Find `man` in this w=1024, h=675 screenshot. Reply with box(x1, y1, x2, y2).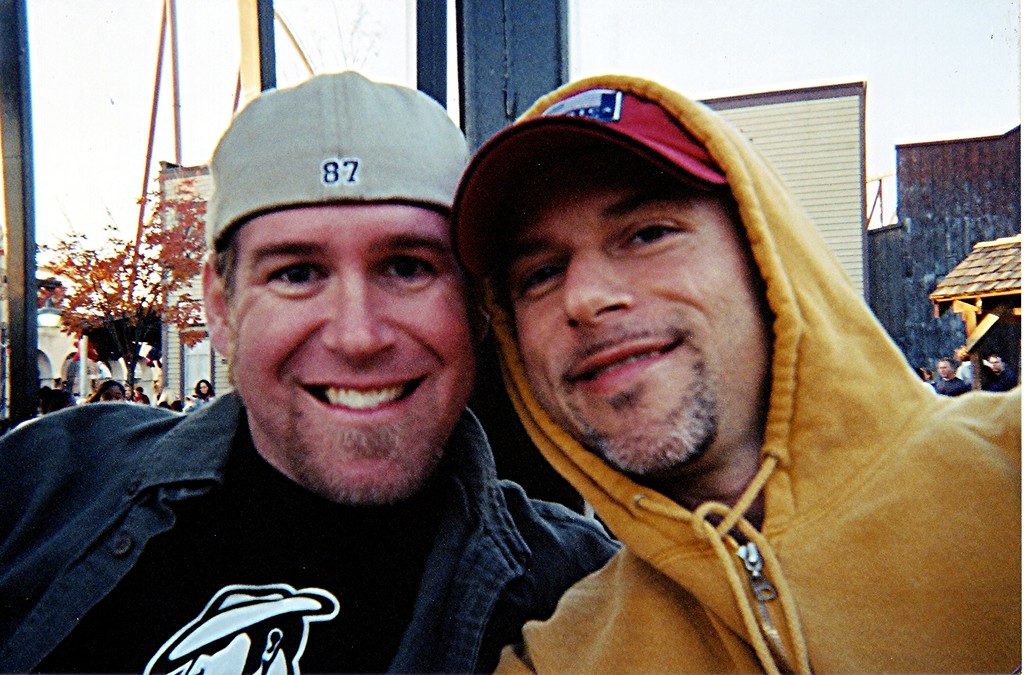
box(932, 356, 972, 397).
